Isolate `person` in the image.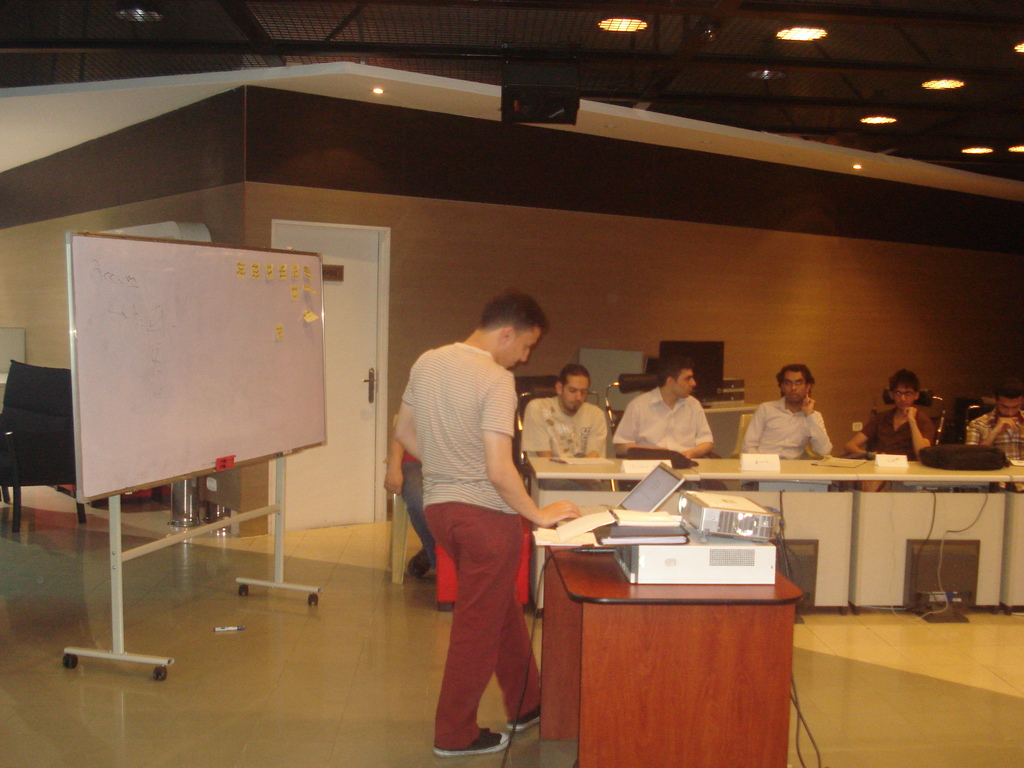
Isolated region: (left=843, top=371, right=935, bottom=456).
